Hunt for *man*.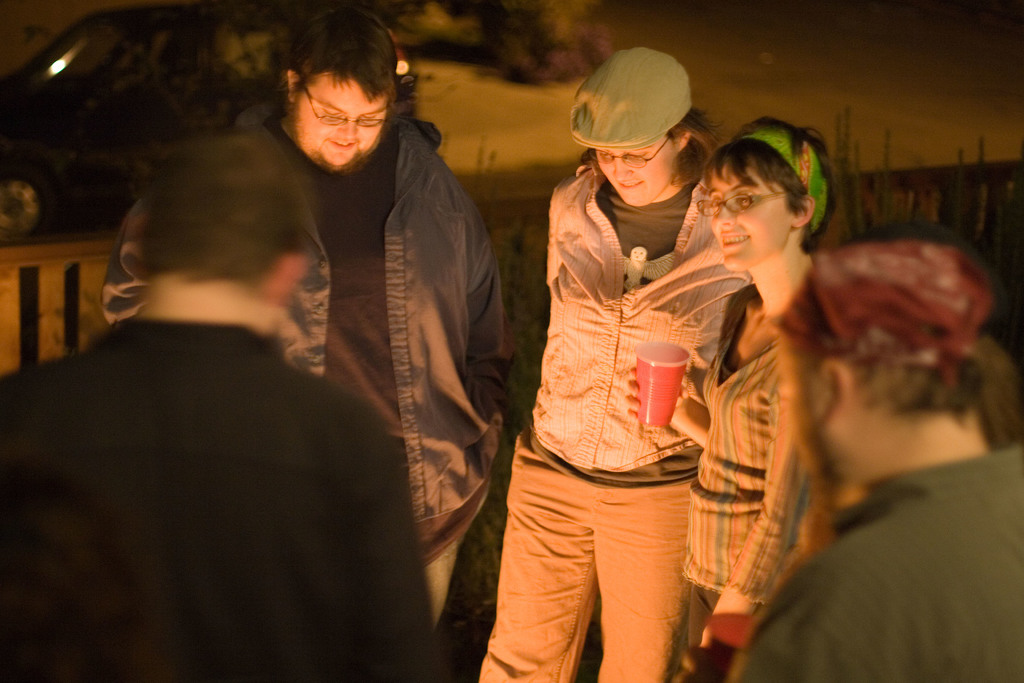
Hunted down at <box>479,44,755,682</box>.
